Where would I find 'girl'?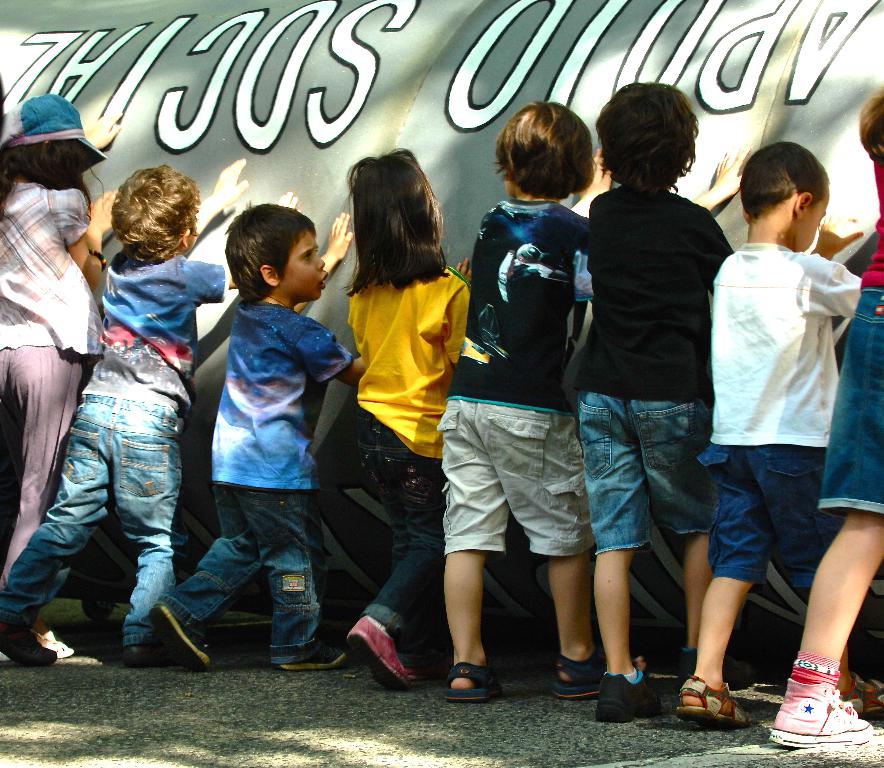
At (x1=343, y1=144, x2=472, y2=686).
